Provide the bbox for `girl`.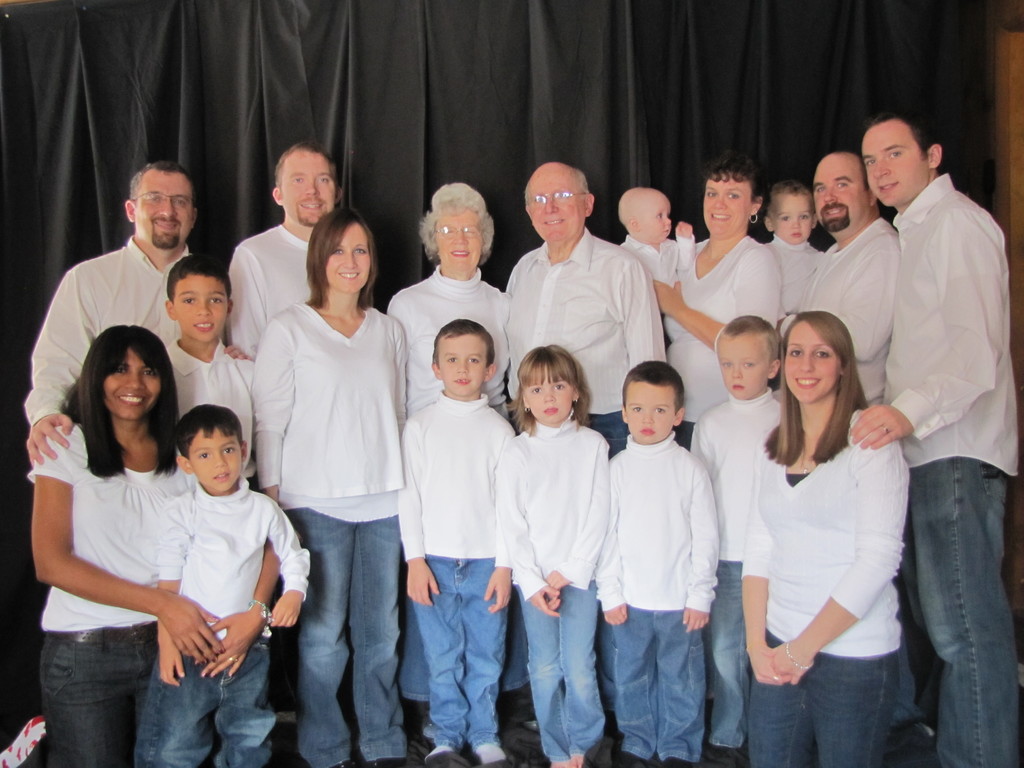
(503, 343, 609, 767).
